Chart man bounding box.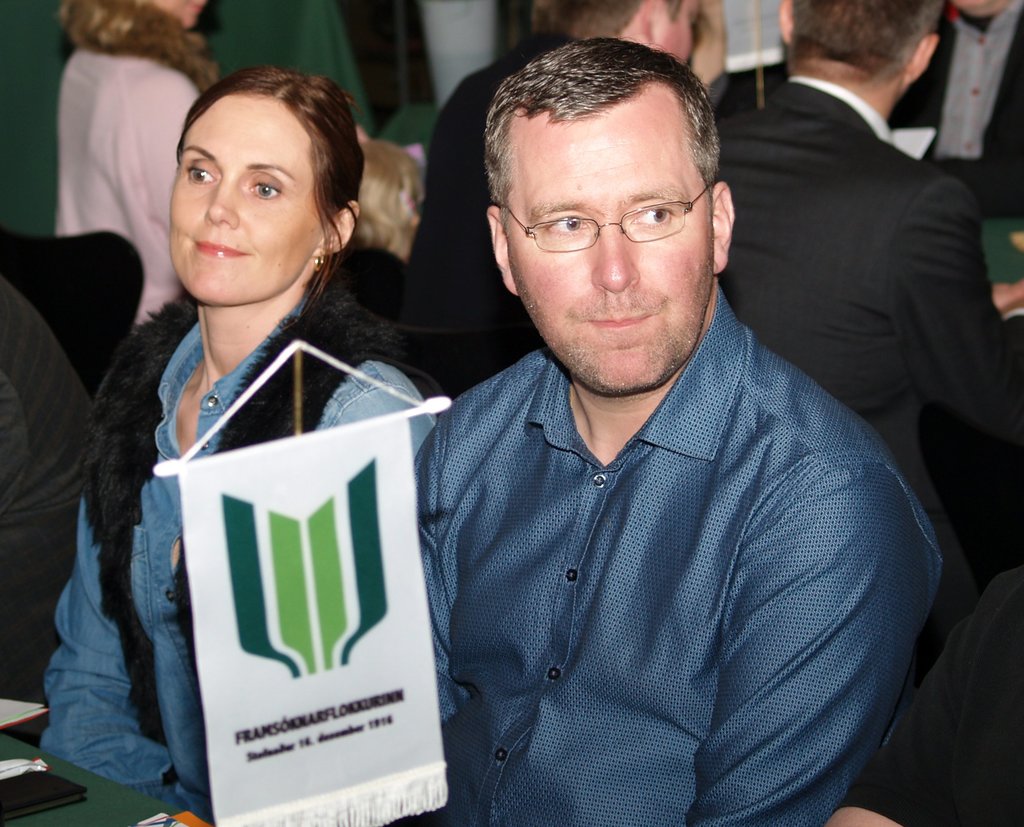
Charted: Rect(418, 44, 931, 826).
